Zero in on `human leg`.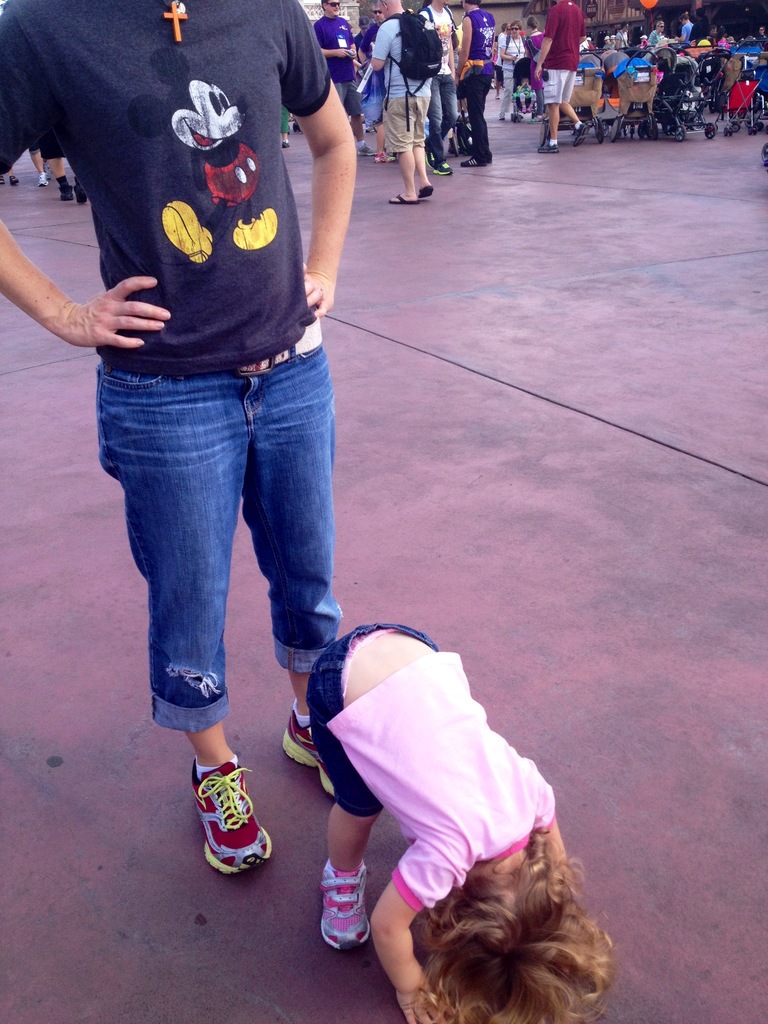
Zeroed in: 100/360/278/876.
